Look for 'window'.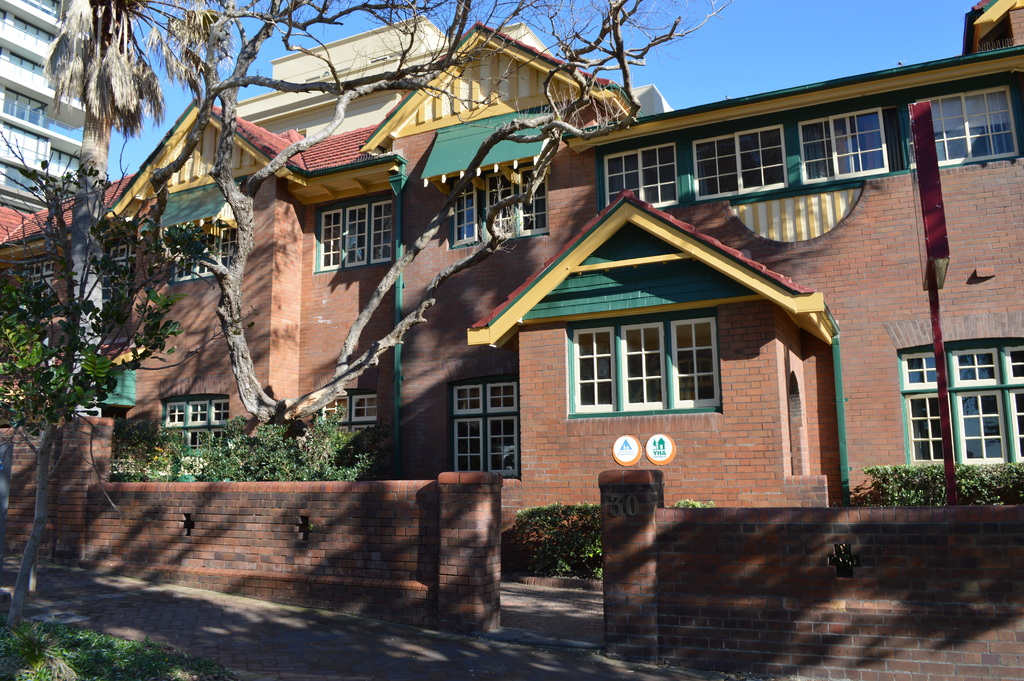
Found: {"x1": 799, "y1": 105, "x2": 894, "y2": 185}.
